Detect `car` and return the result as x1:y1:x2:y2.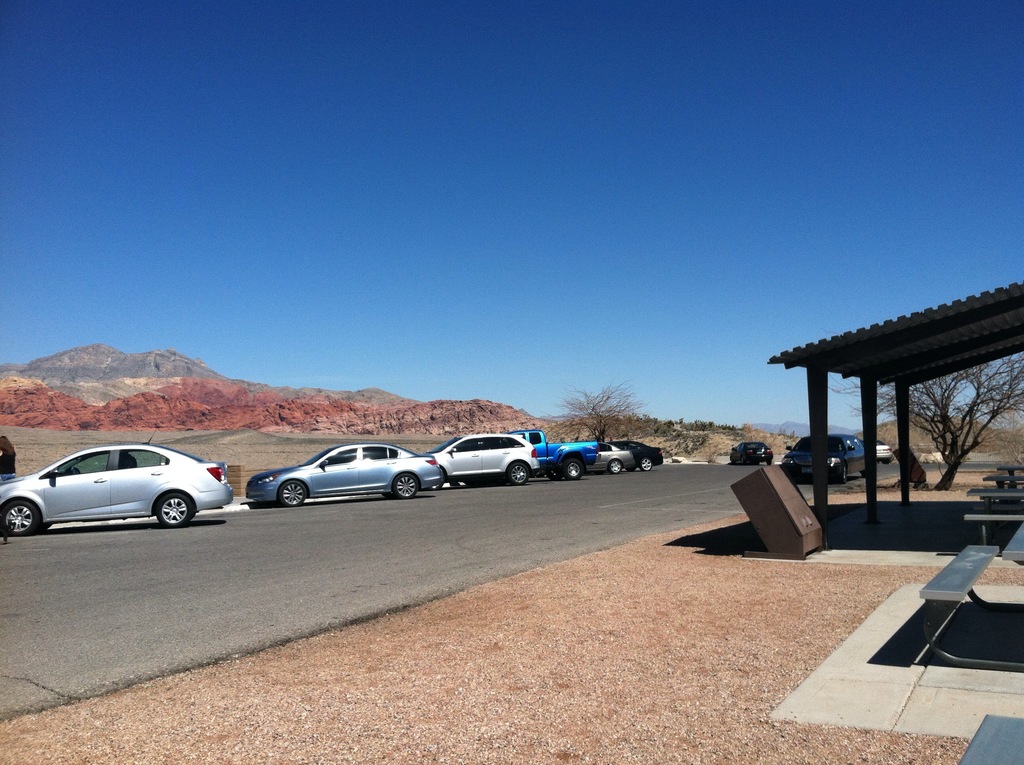
0:439:234:534.
